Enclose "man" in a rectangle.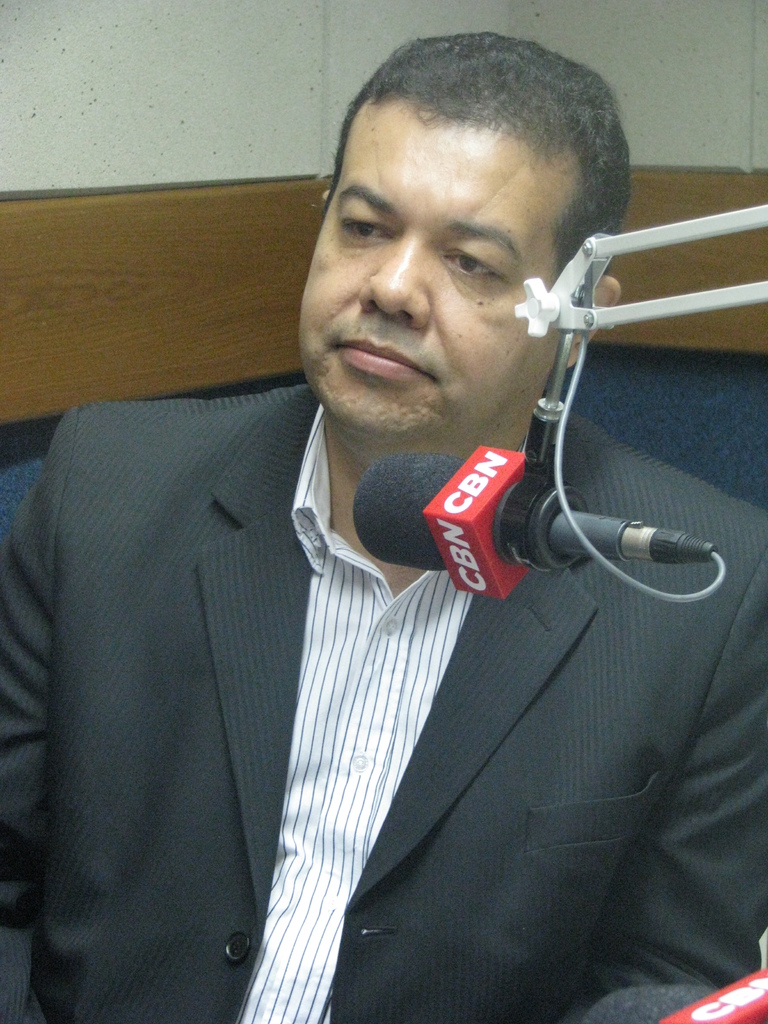
[10,61,767,975].
